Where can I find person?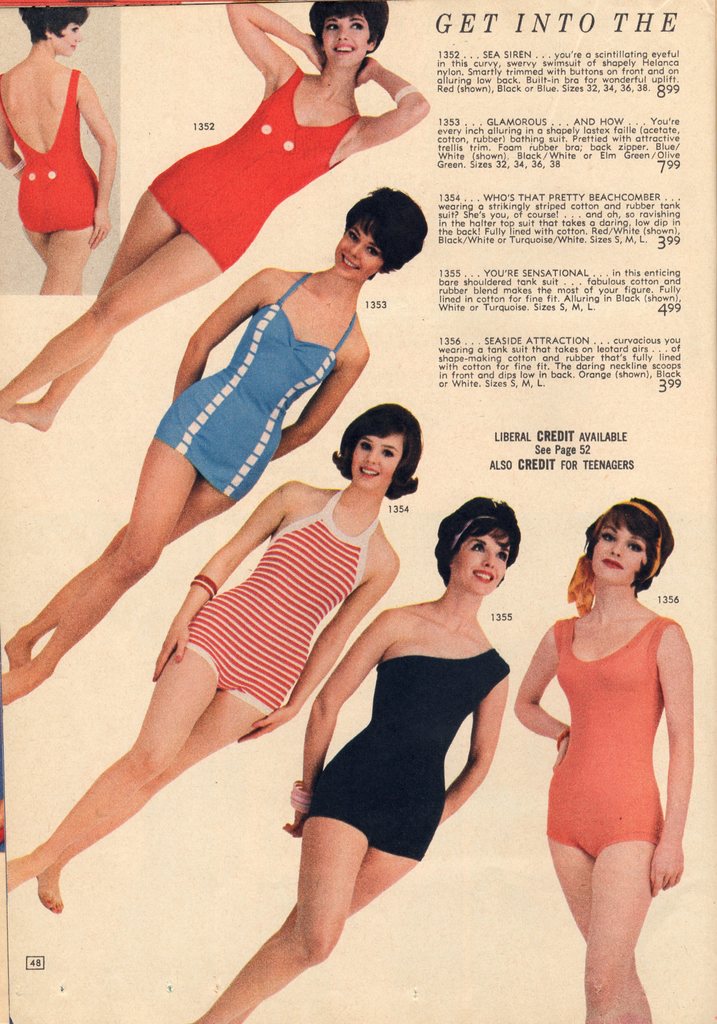
You can find it at 195, 495, 515, 1016.
